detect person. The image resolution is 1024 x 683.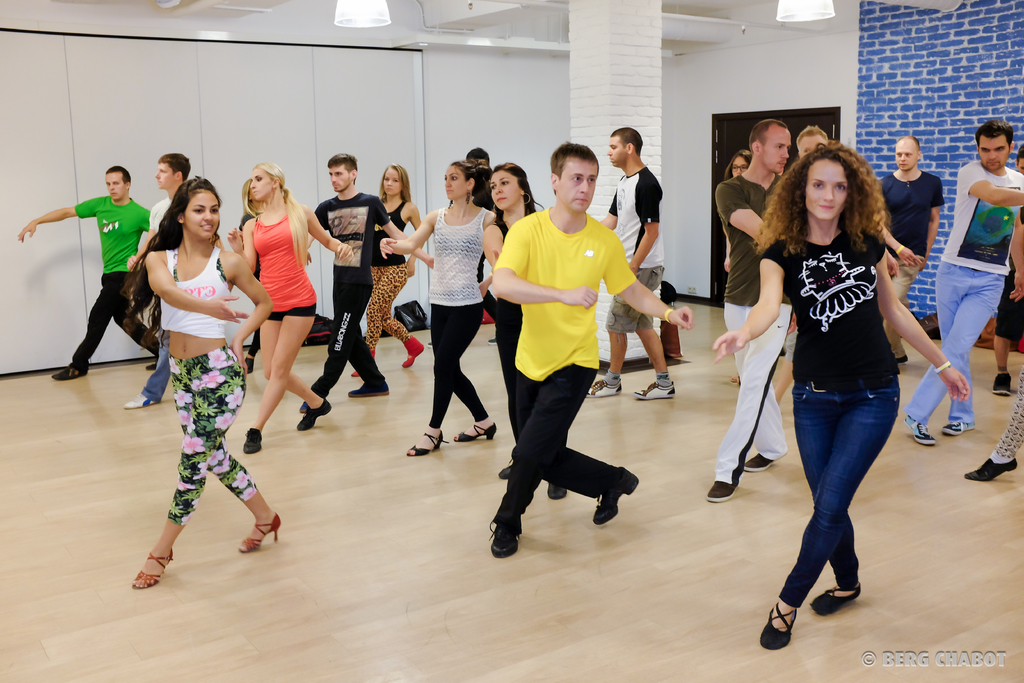
[left=711, top=140, right=972, bottom=650].
